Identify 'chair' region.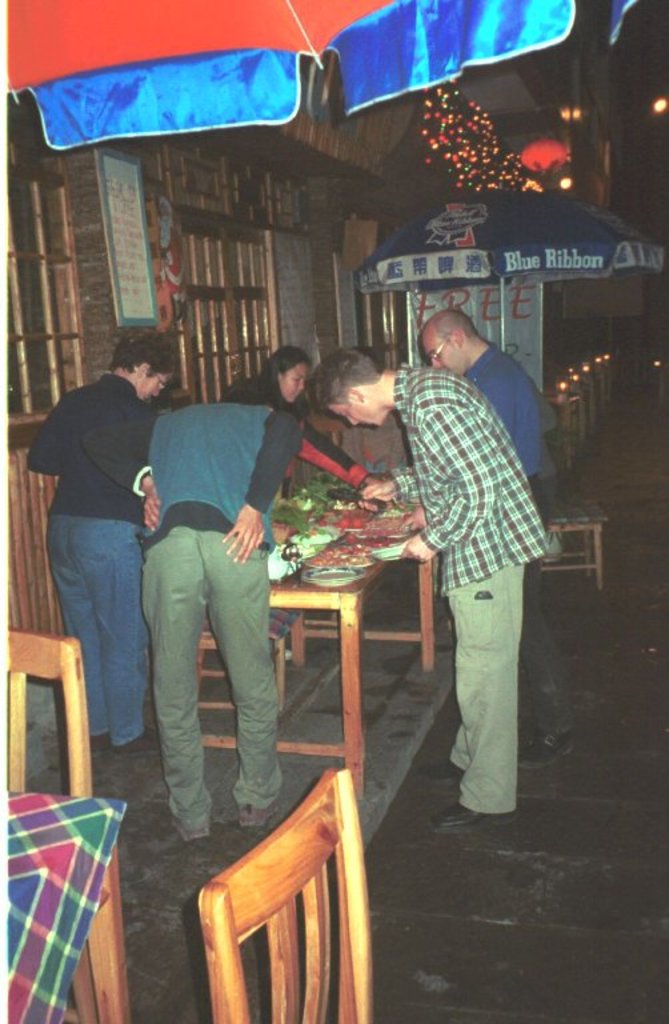
Region: left=157, top=744, right=402, bottom=1023.
